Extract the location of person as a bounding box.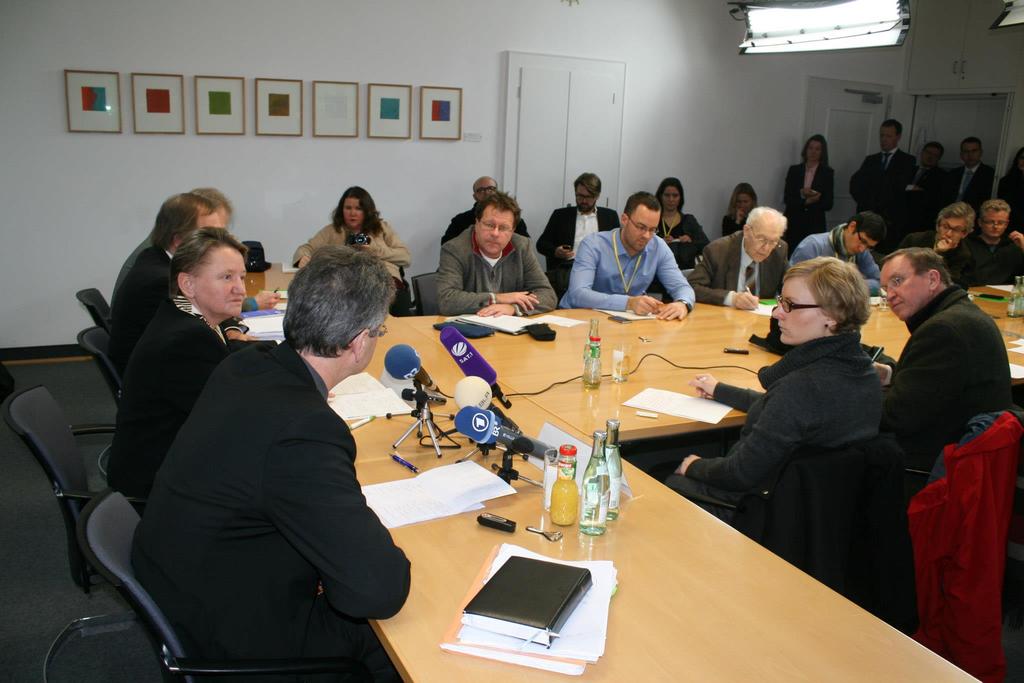
select_region(534, 173, 616, 289).
